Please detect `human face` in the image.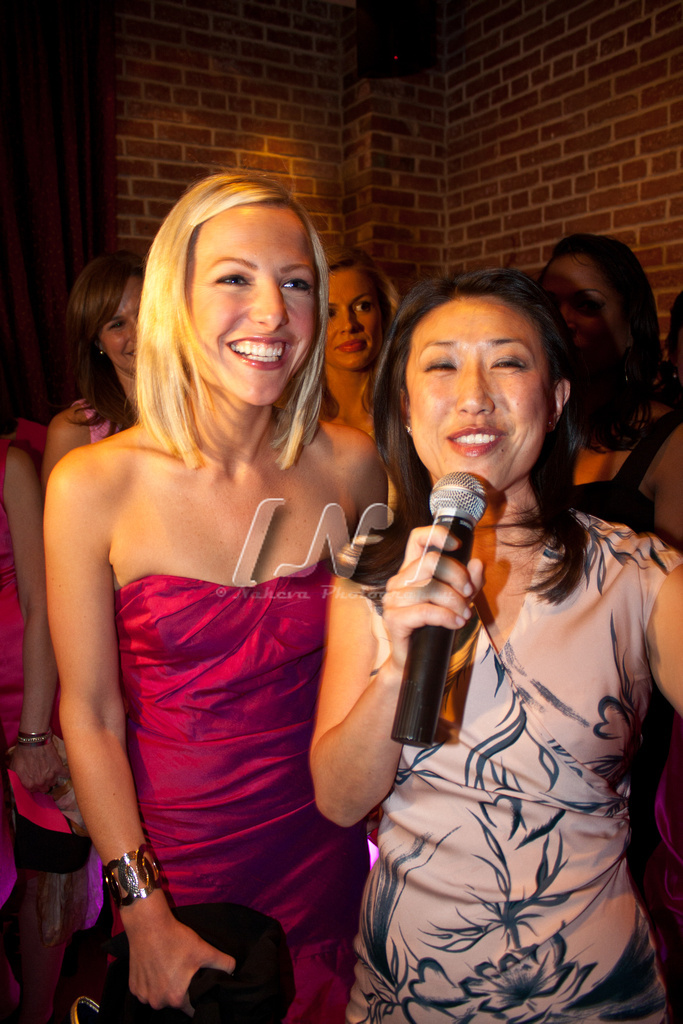
x1=181 y1=205 x2=323 y2=407.
